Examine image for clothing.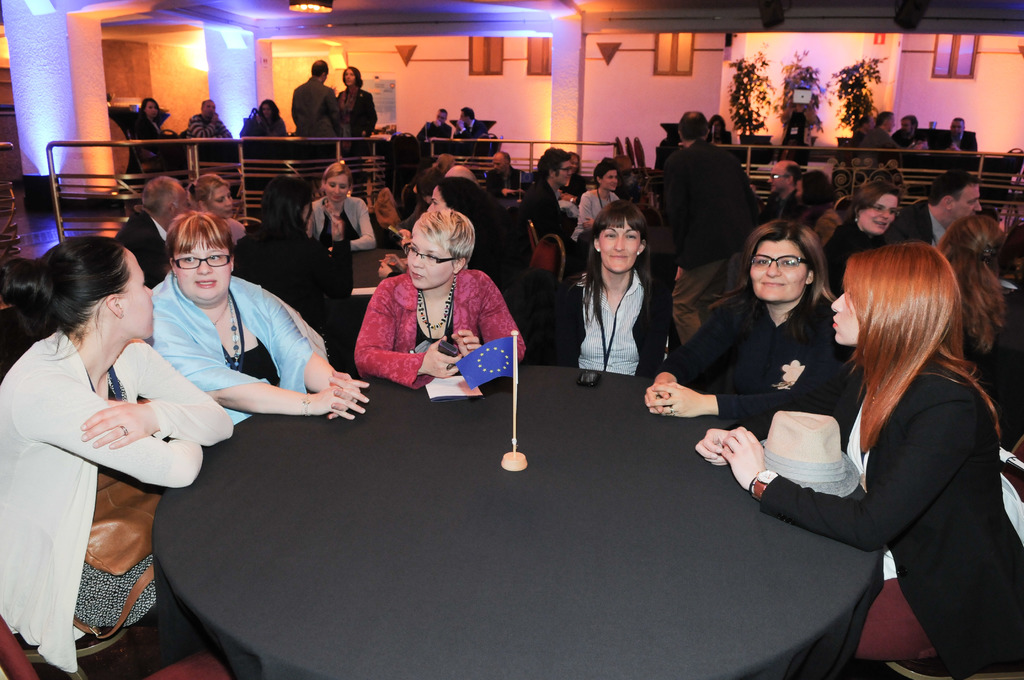
Examination result: Rect(289, 76, 340, 147).
